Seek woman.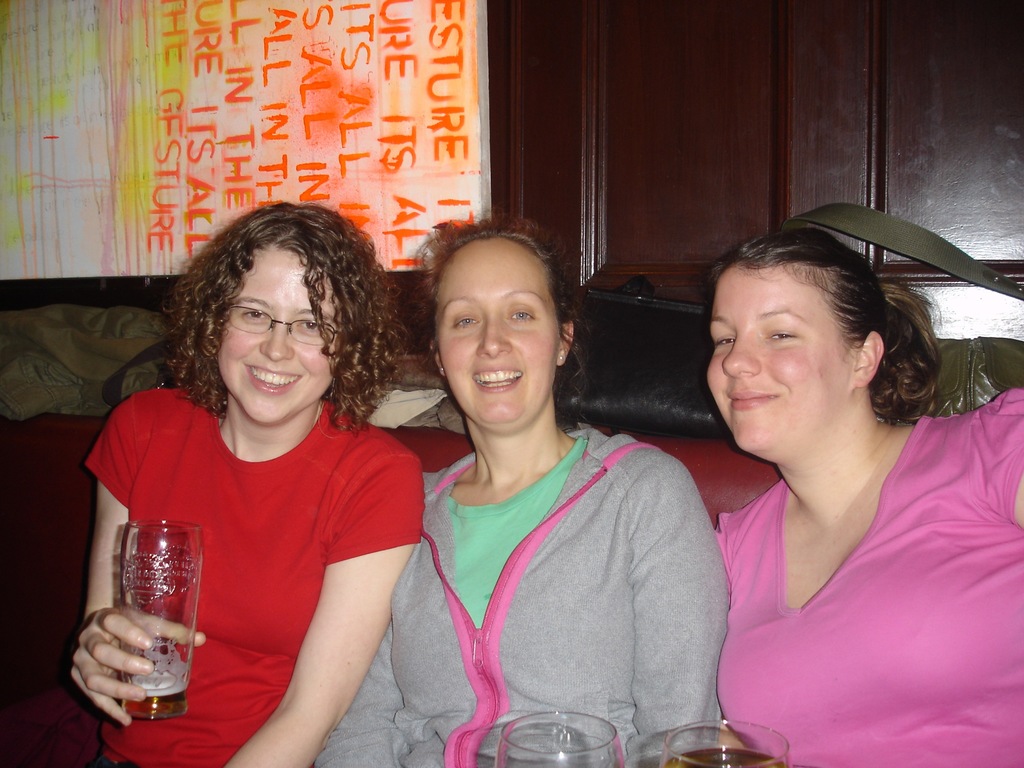
locate(710, 230, 1021, 762).
